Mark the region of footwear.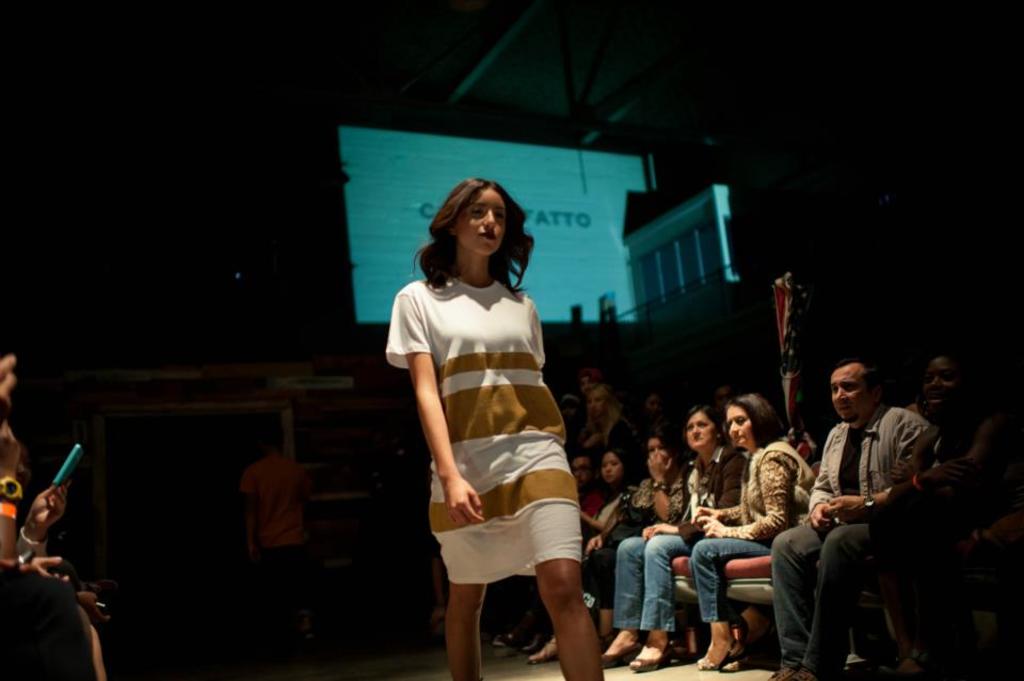
Region: [left=791, top=666, right=819, bottom=680].
